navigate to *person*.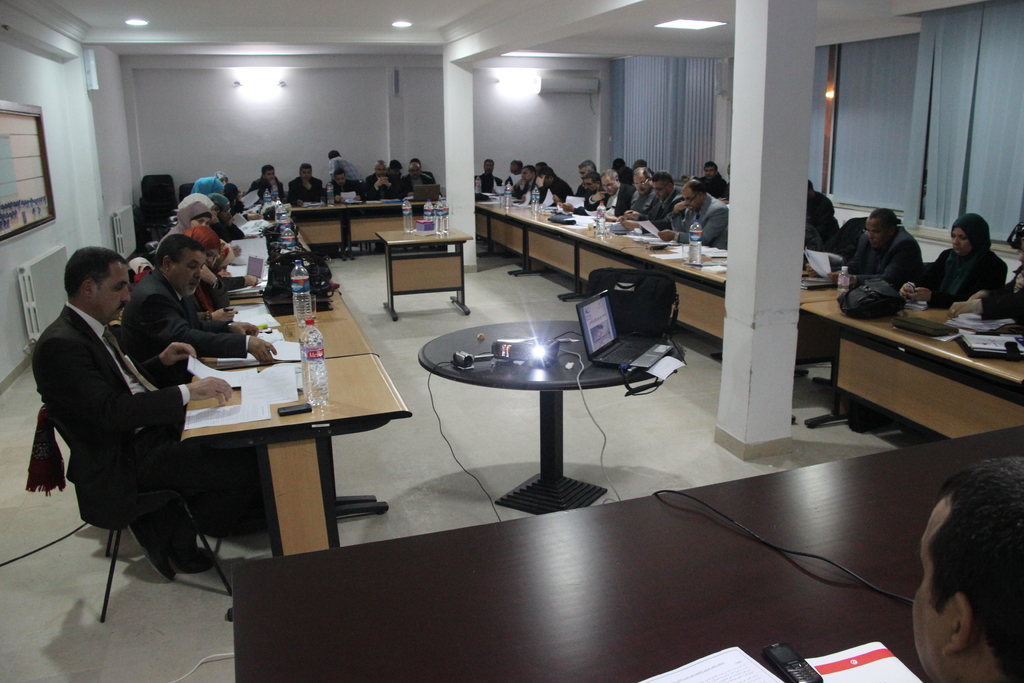
Navigation target: pyautogui.locateOnScreen(246, 165, 290, 206).
